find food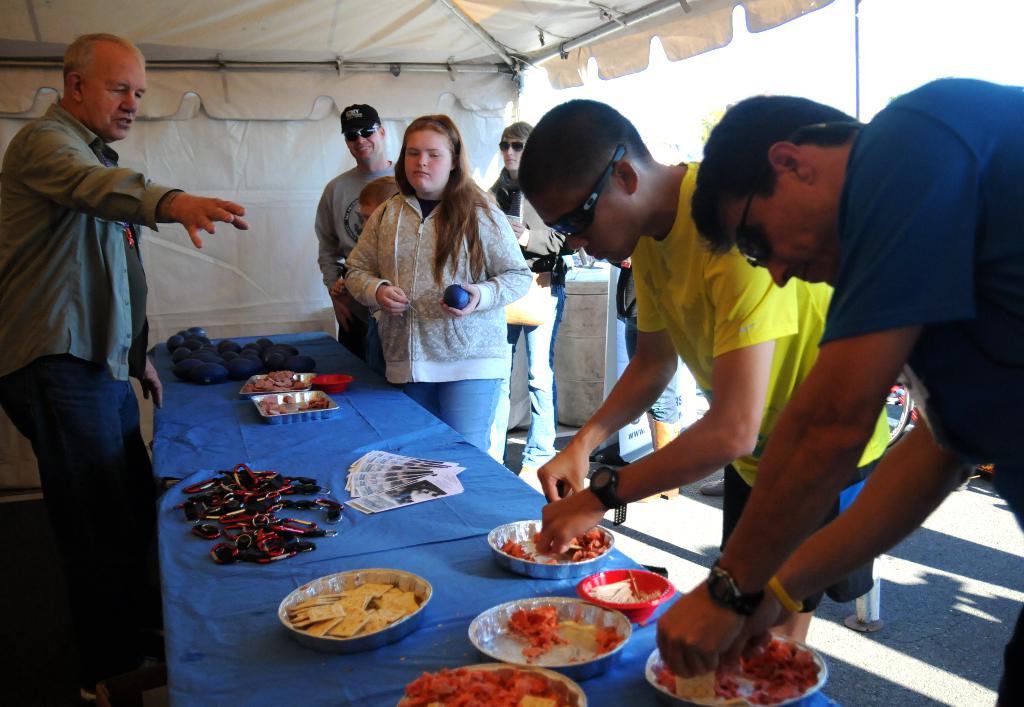
(165, 321, 315, 383)
